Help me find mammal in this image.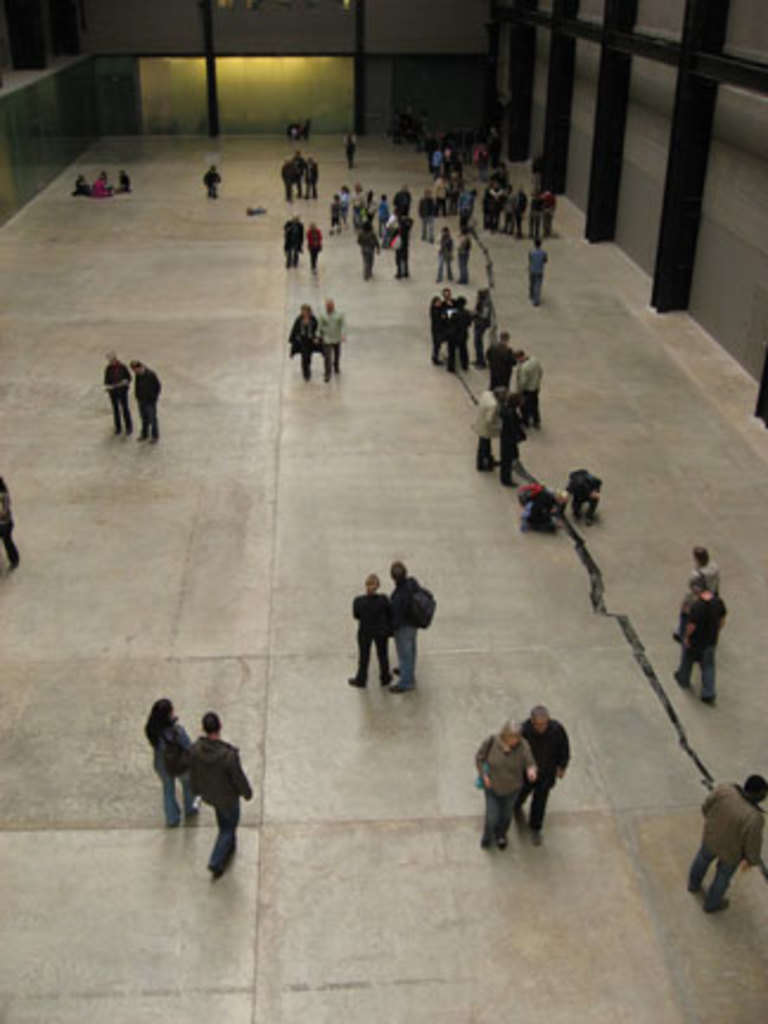
Found it: x1=116 y1=164 x2=133 y2=192.
